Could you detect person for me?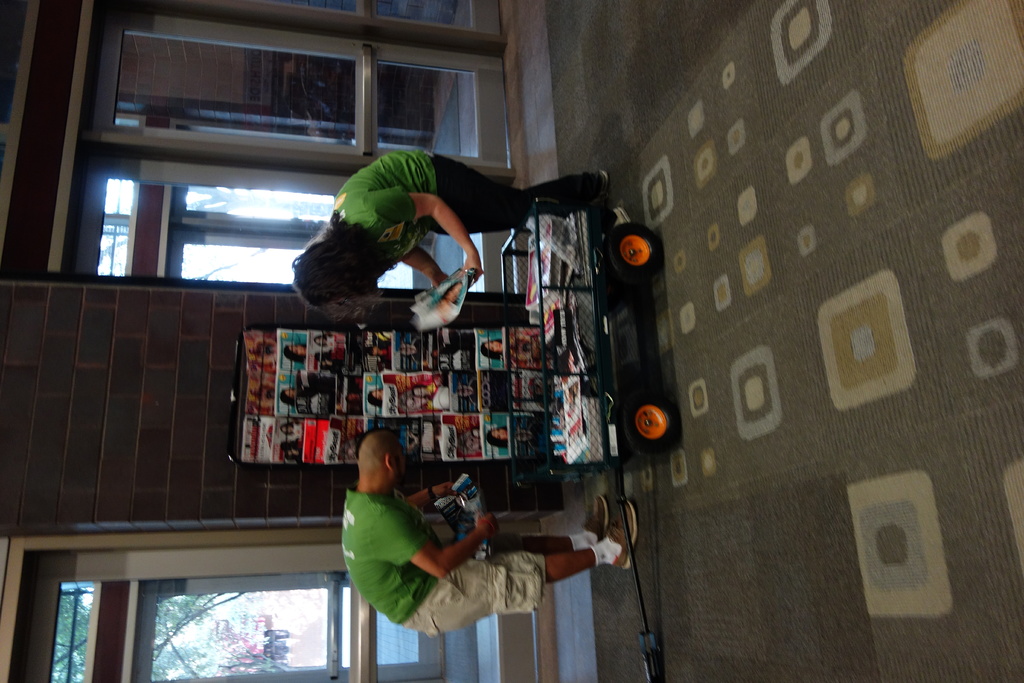
Detection result: (x1=399, y1=341, x2=421, y2=365).
